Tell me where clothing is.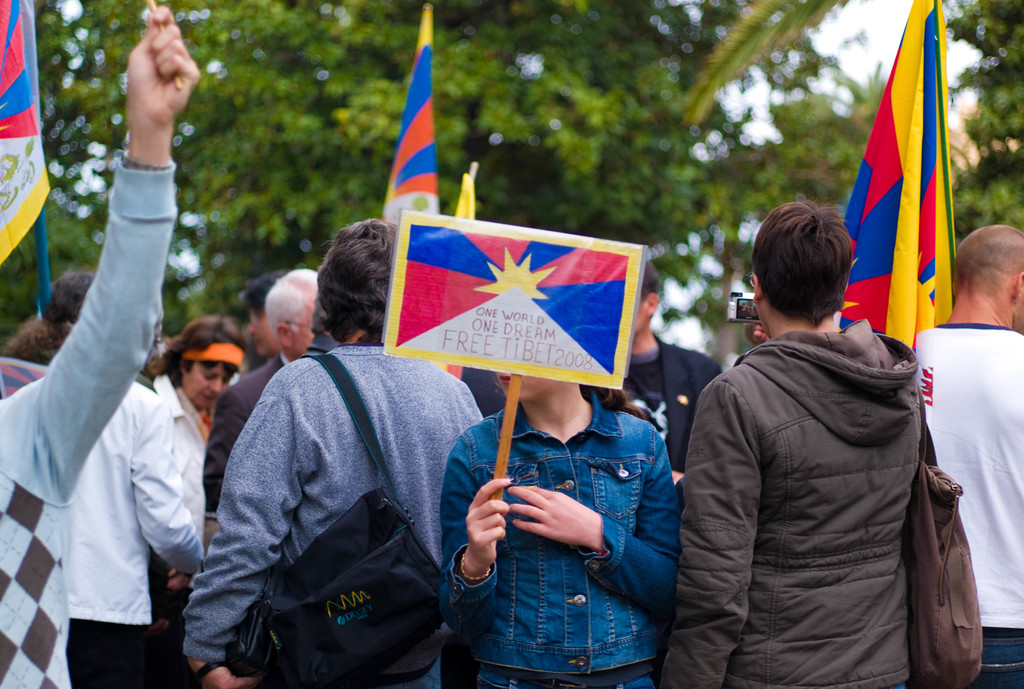
clothing is at BBox(601, 337, 712, 498).
